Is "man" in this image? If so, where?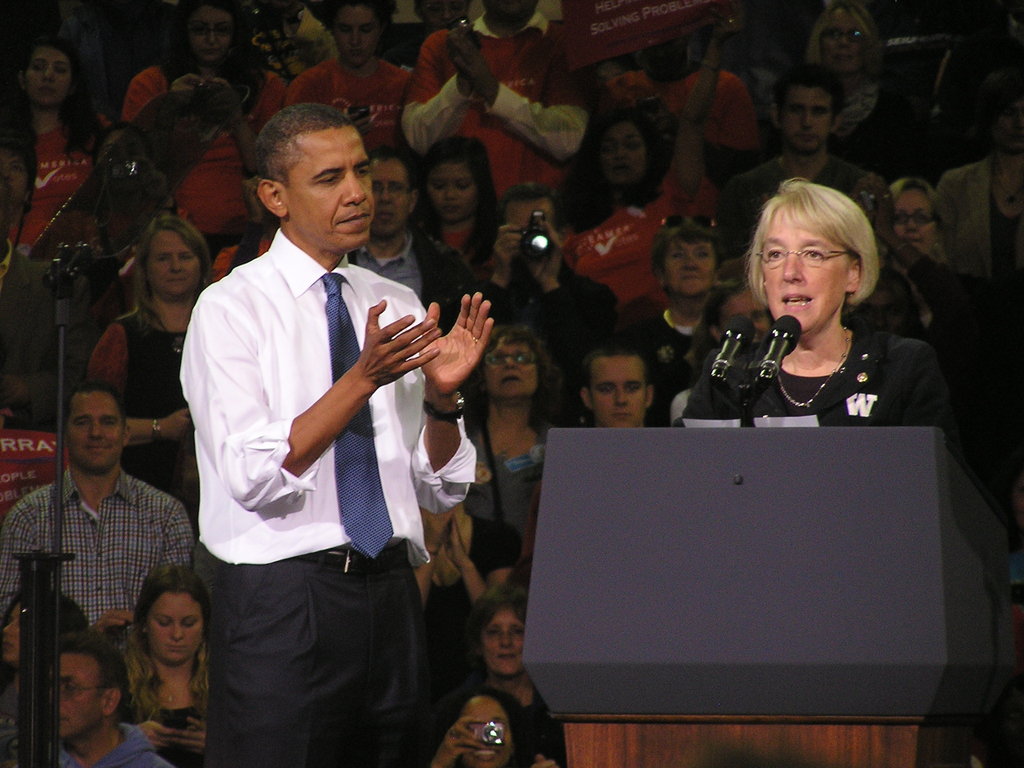
Yes, at [x1=342, y1=145, x2=461, y2=333].
